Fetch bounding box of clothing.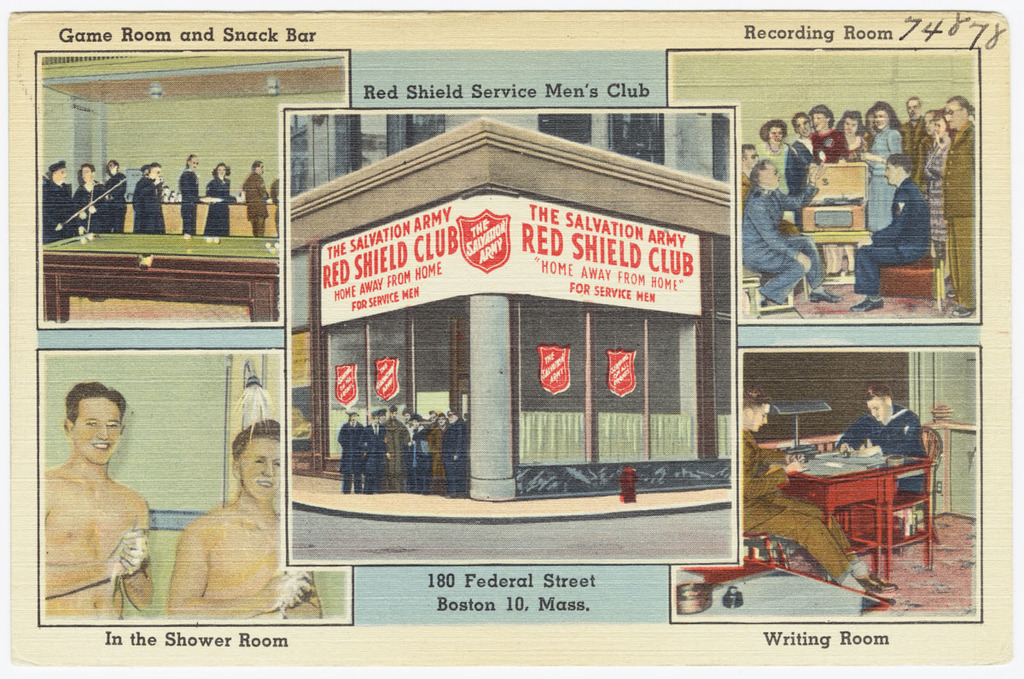
Bbox: <region>743, 432, 868, 588</region>.
